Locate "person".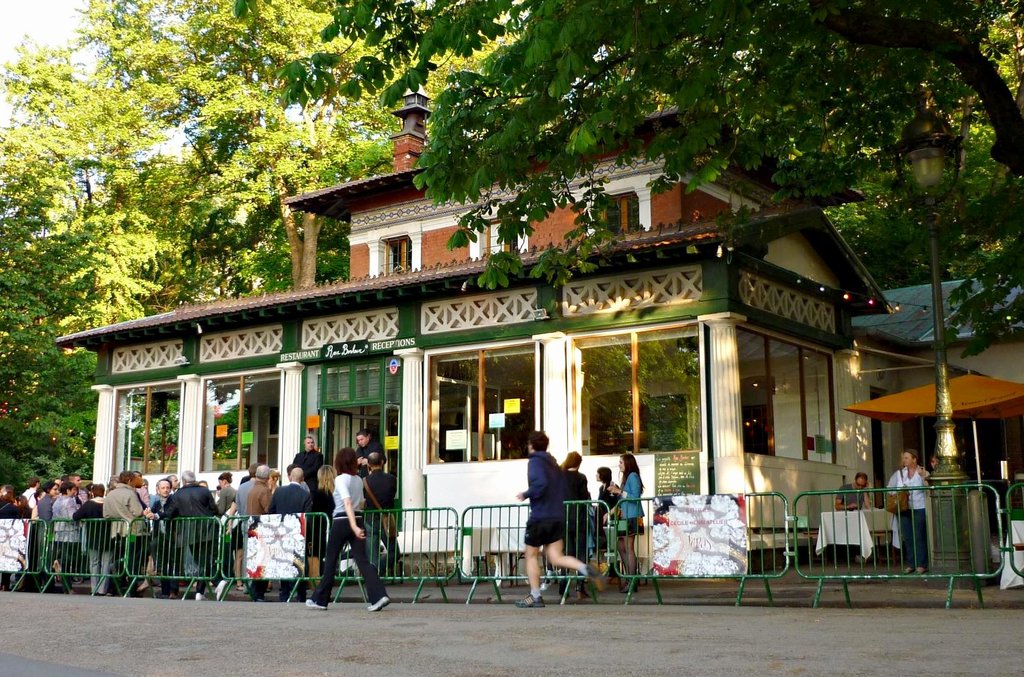
Bounding box: select_region(355, 427, 393, 469).
